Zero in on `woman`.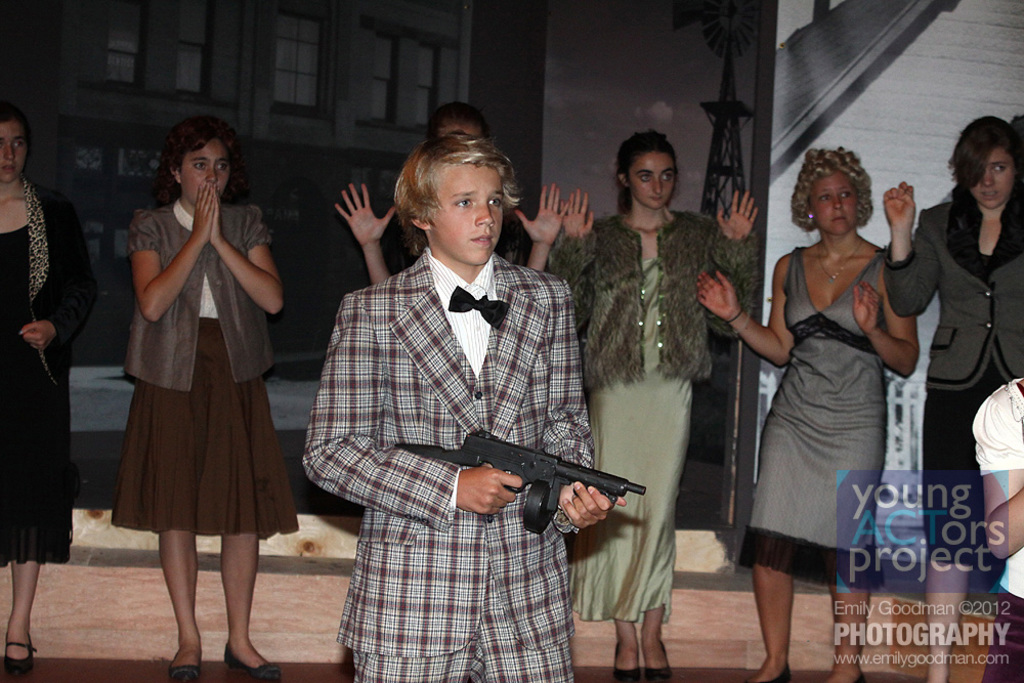
Zeroed in: 970, 373, 1023, 682.
